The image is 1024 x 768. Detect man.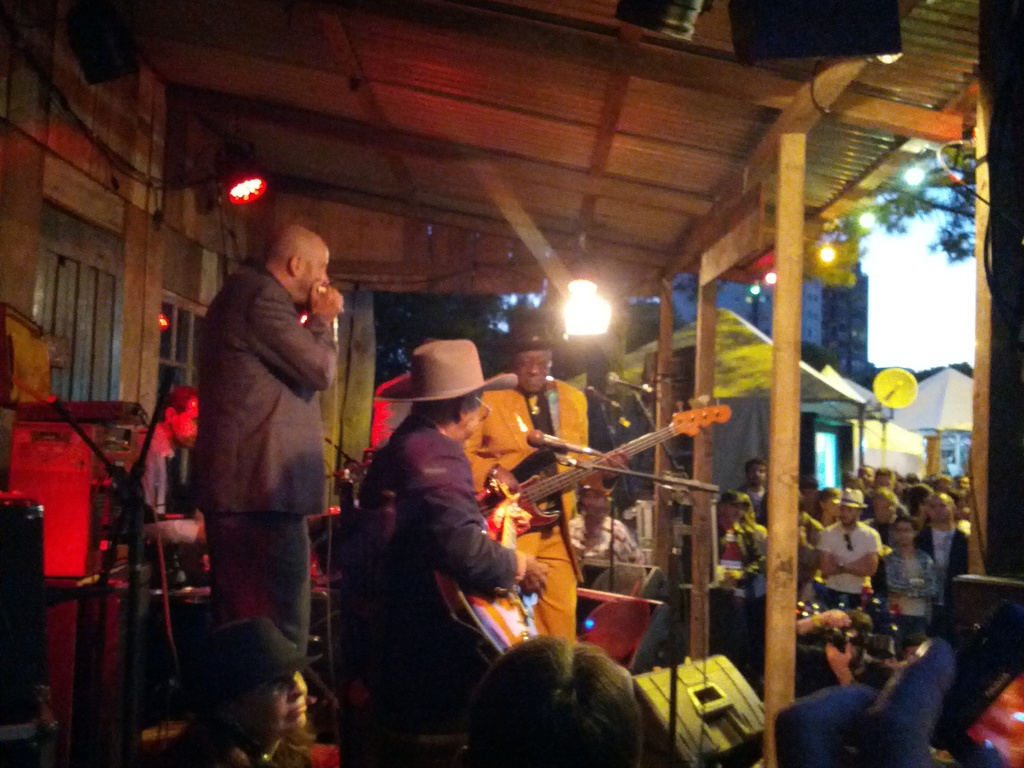
Detection: 463:321:630:639.
